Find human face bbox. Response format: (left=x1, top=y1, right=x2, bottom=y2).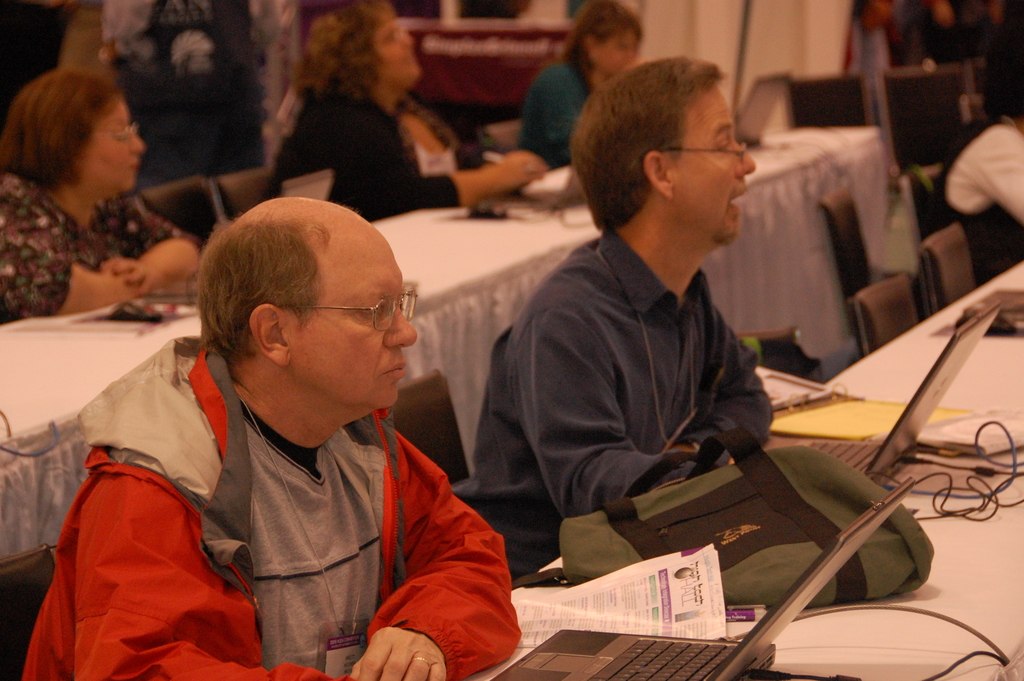
(left=666, top=93, right=751, bottom=238).
